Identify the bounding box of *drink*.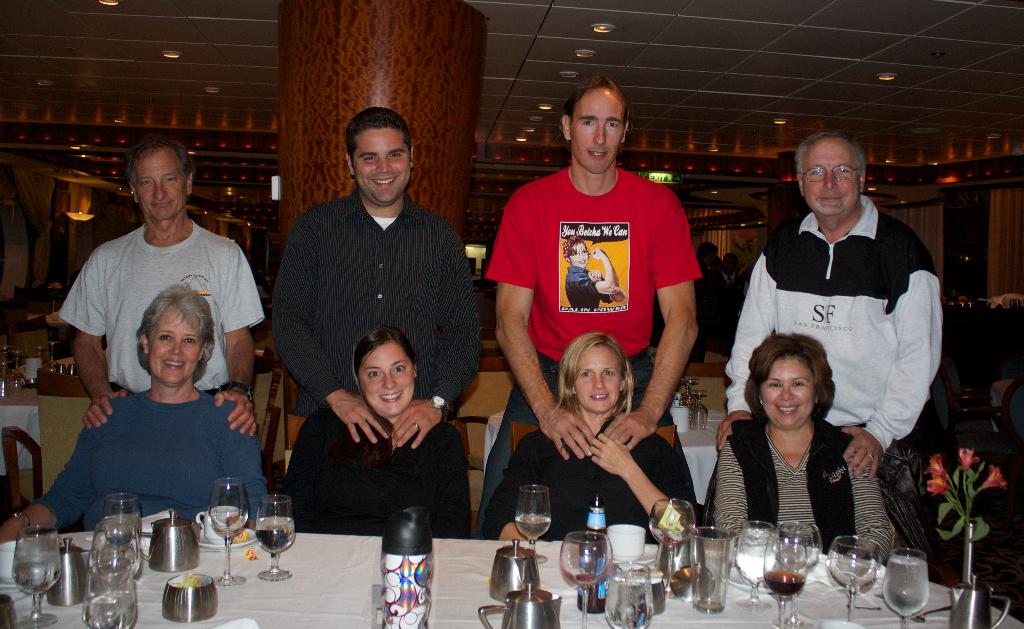
<box>211,513,241,535</box>.
